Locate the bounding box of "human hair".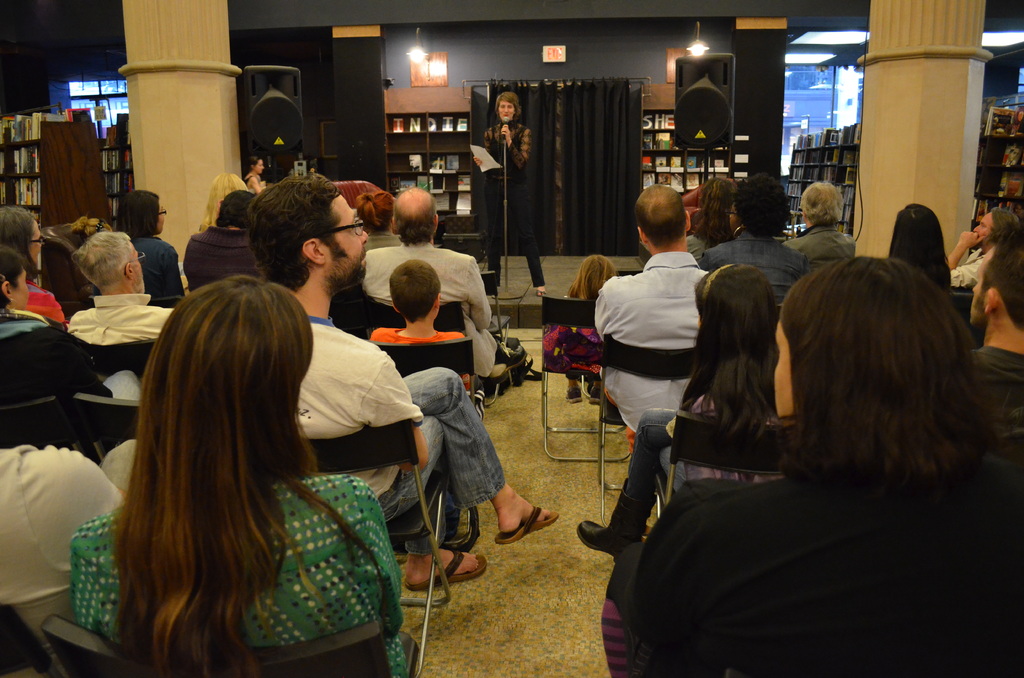
Bounding box: [left=888, top=201, right=956, bottom=298].
